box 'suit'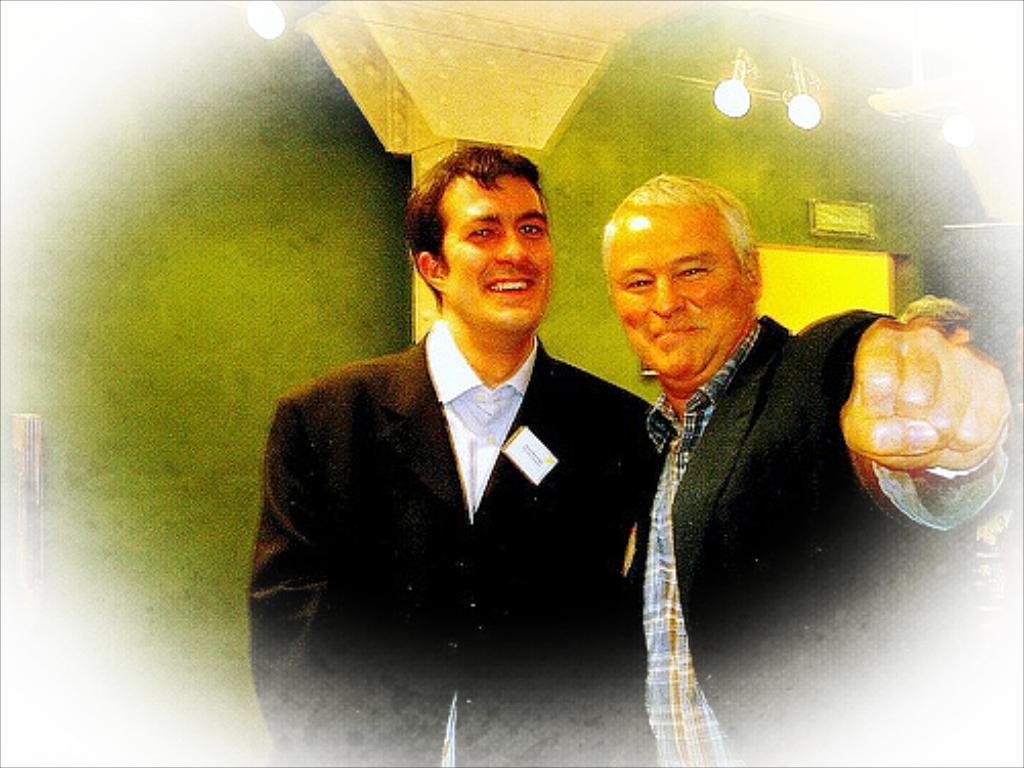
248, 315, 680, 766
